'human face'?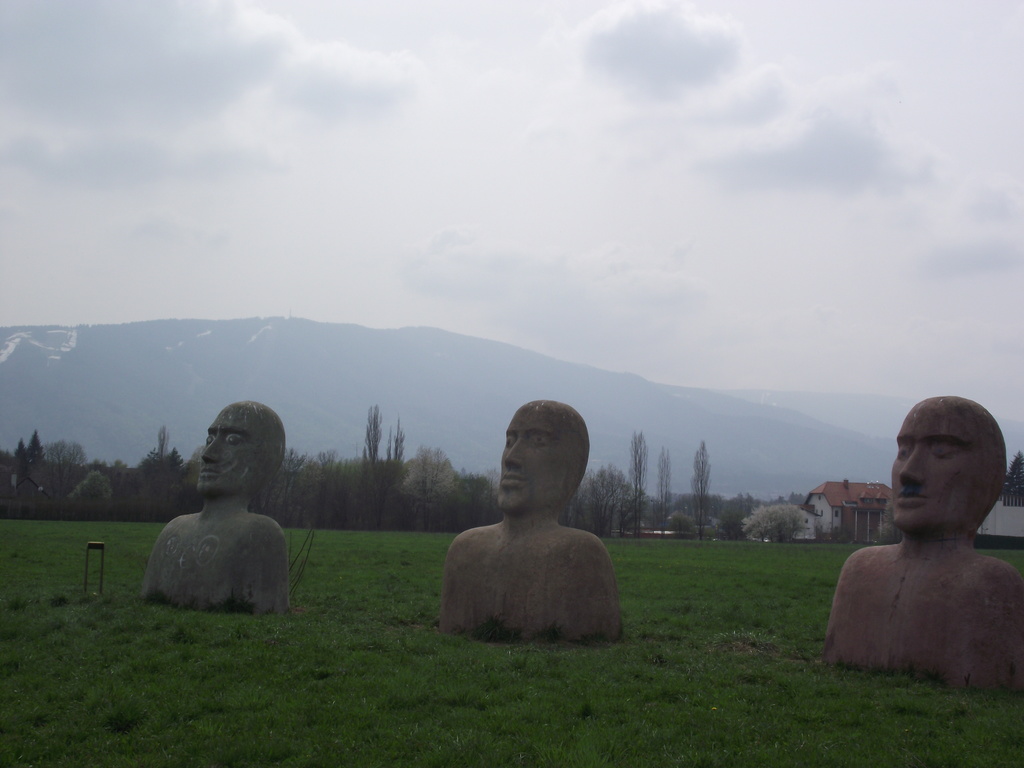
detection(499, 411, 561, 513)
